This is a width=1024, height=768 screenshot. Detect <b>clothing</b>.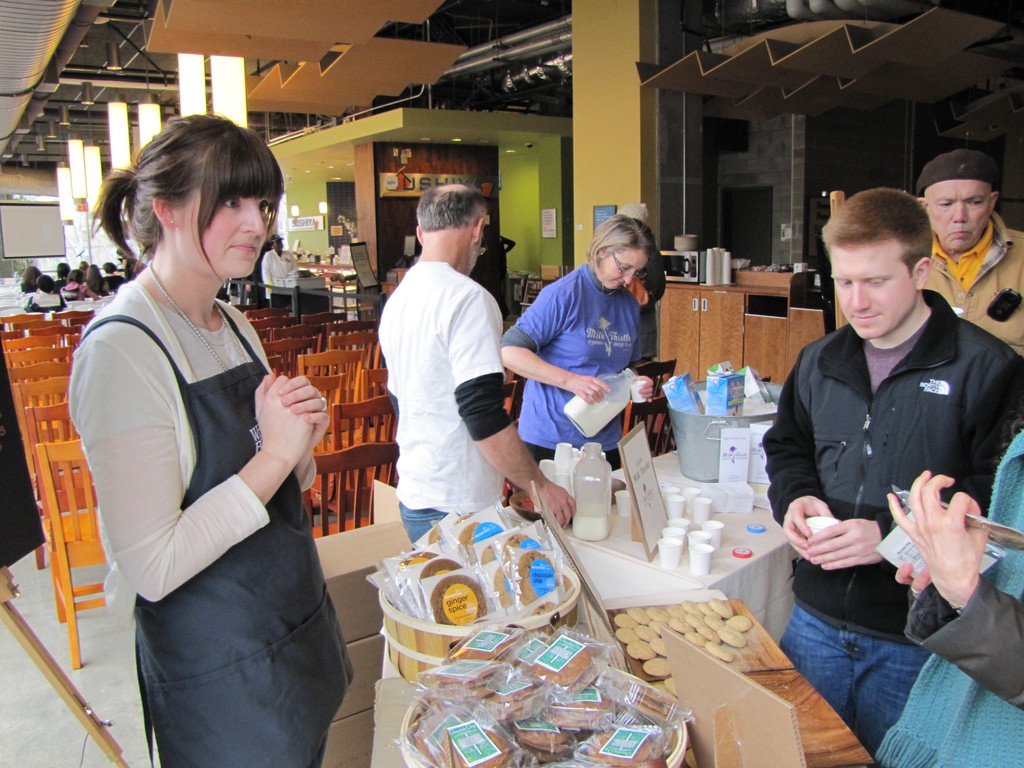
x1=499 y1=263 x2=643 y2=463.
